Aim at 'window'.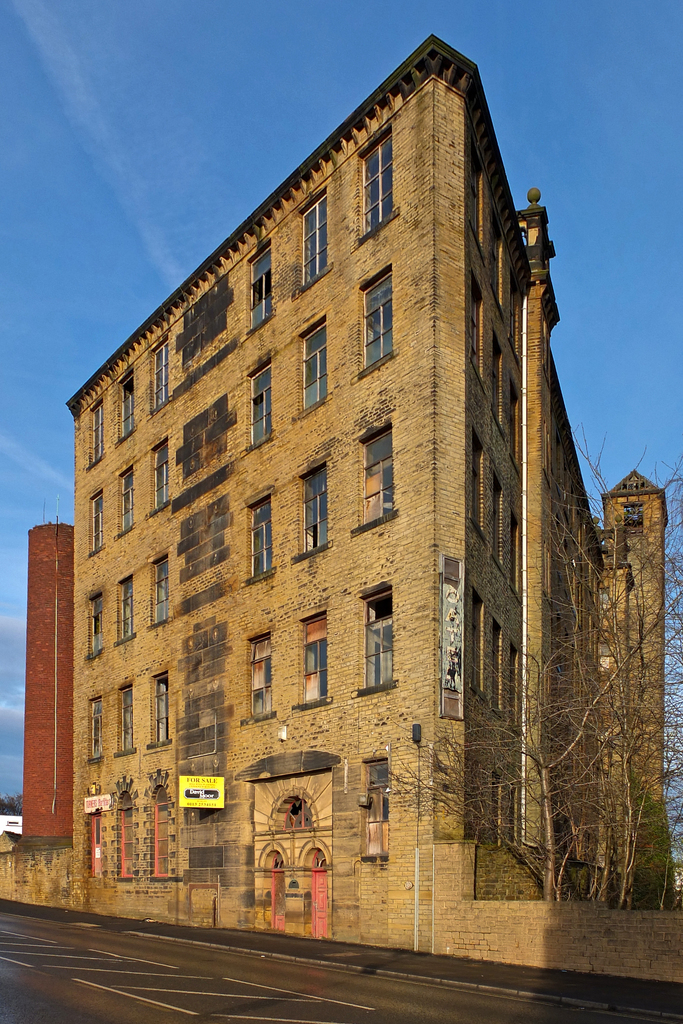
Aimed at box(158, 445, 162, 507).
